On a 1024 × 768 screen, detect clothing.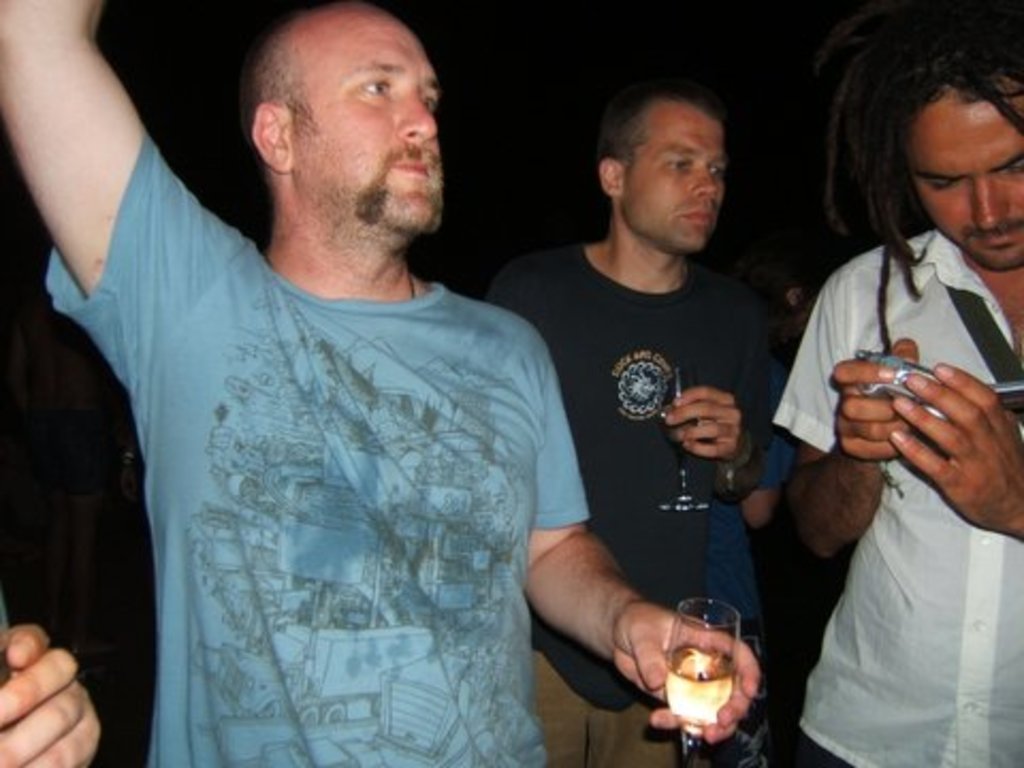
[left=73, top=166, right=599, bottom=753].
